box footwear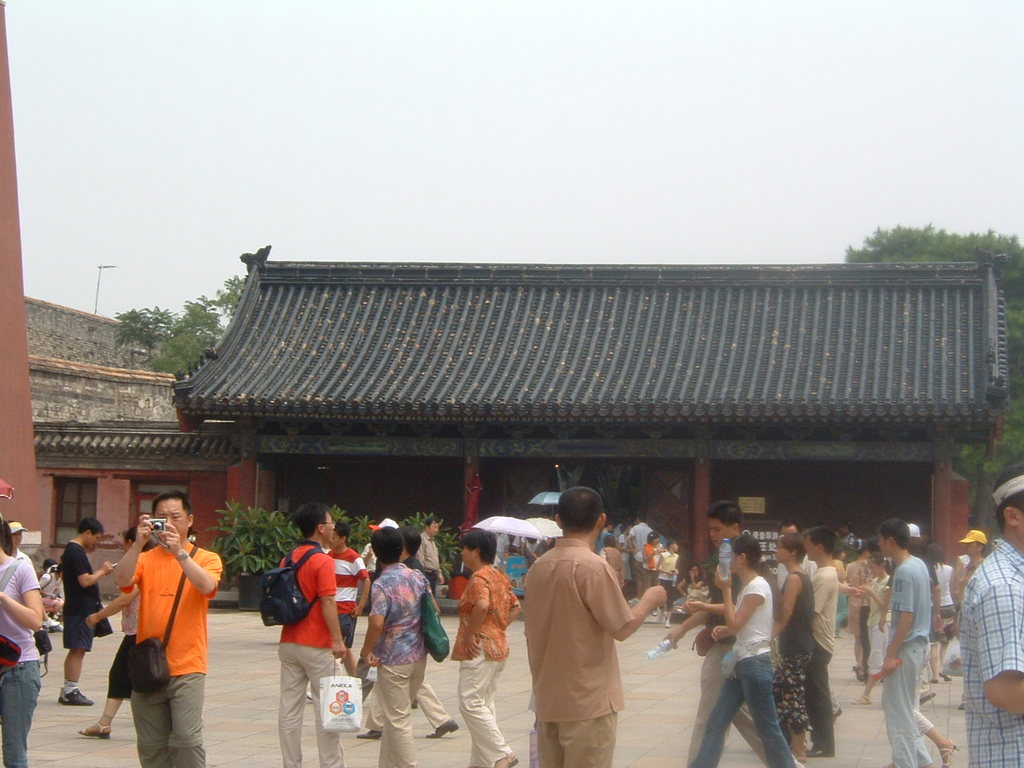
(x1=57, y1=688, x2=97, y2=704)
